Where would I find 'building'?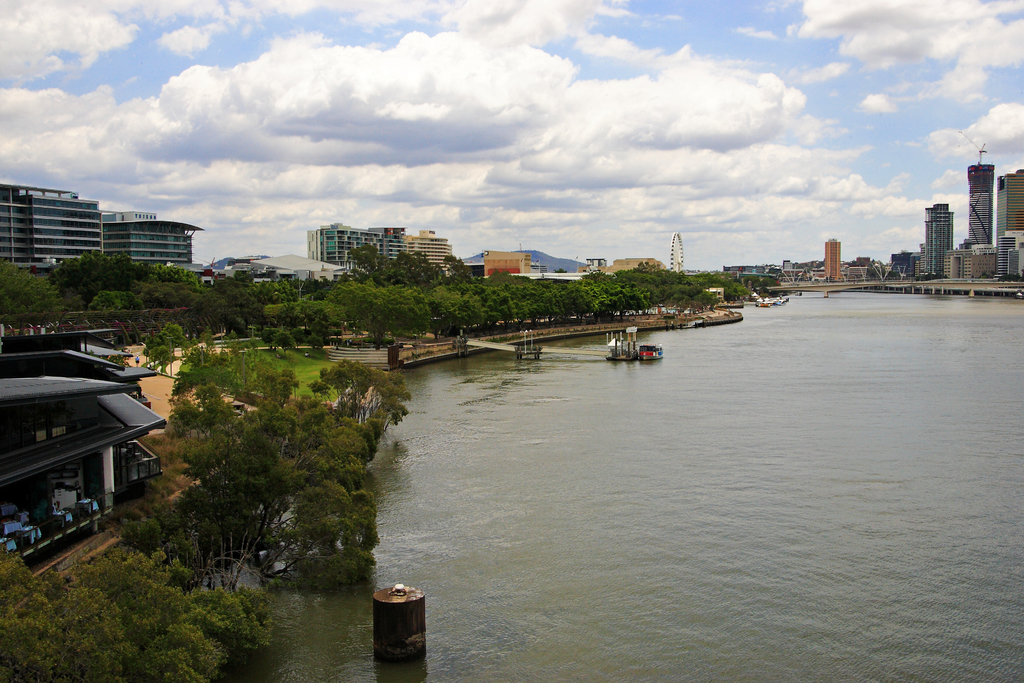
At <bbox>0, 181, 202, 273</bbox>.
